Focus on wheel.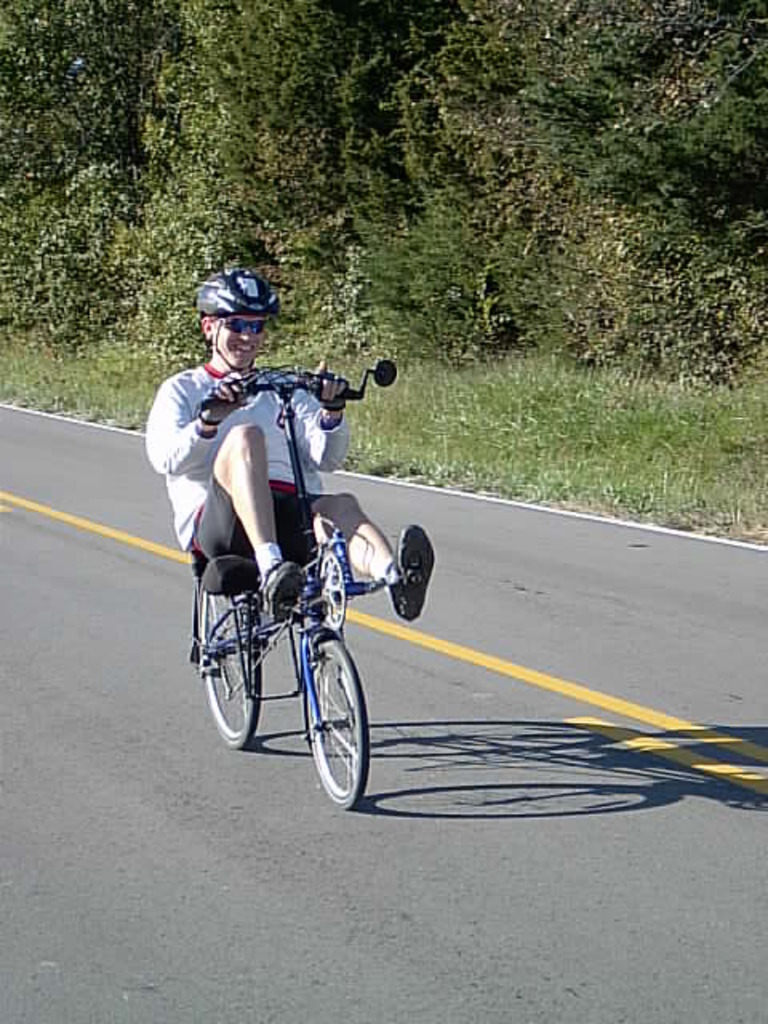
Focused at pyautogui.locateOnScreen(203, 584, 261, 750).
